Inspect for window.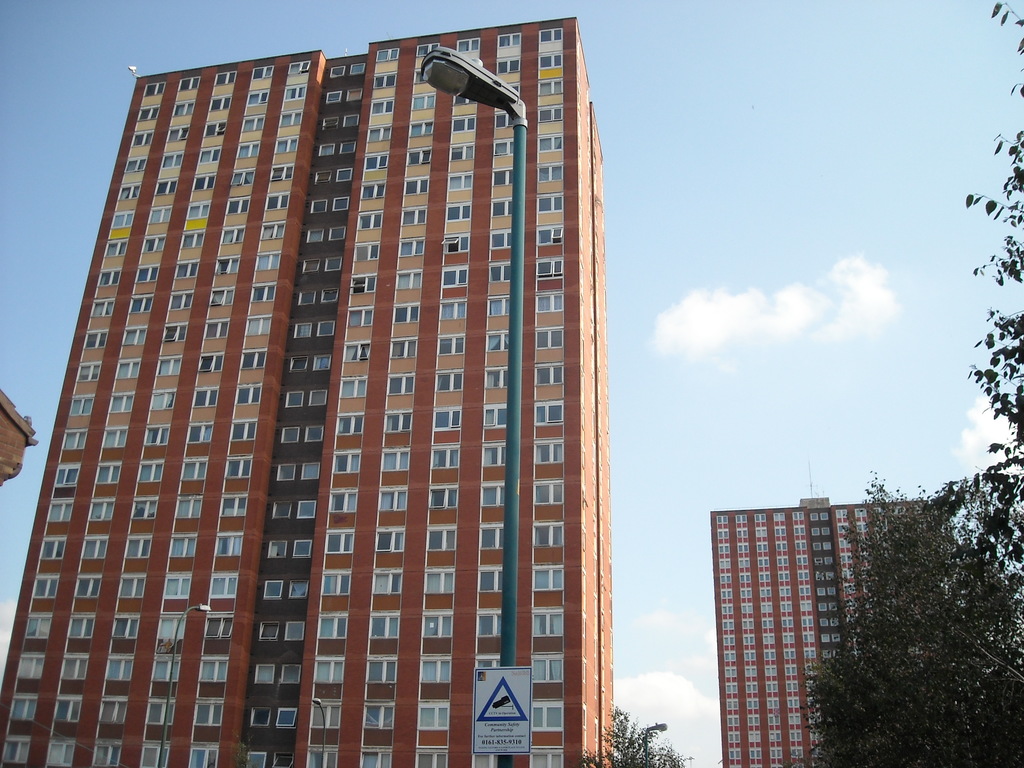
Inspection: l=173, t=260, r=200, b=281.
